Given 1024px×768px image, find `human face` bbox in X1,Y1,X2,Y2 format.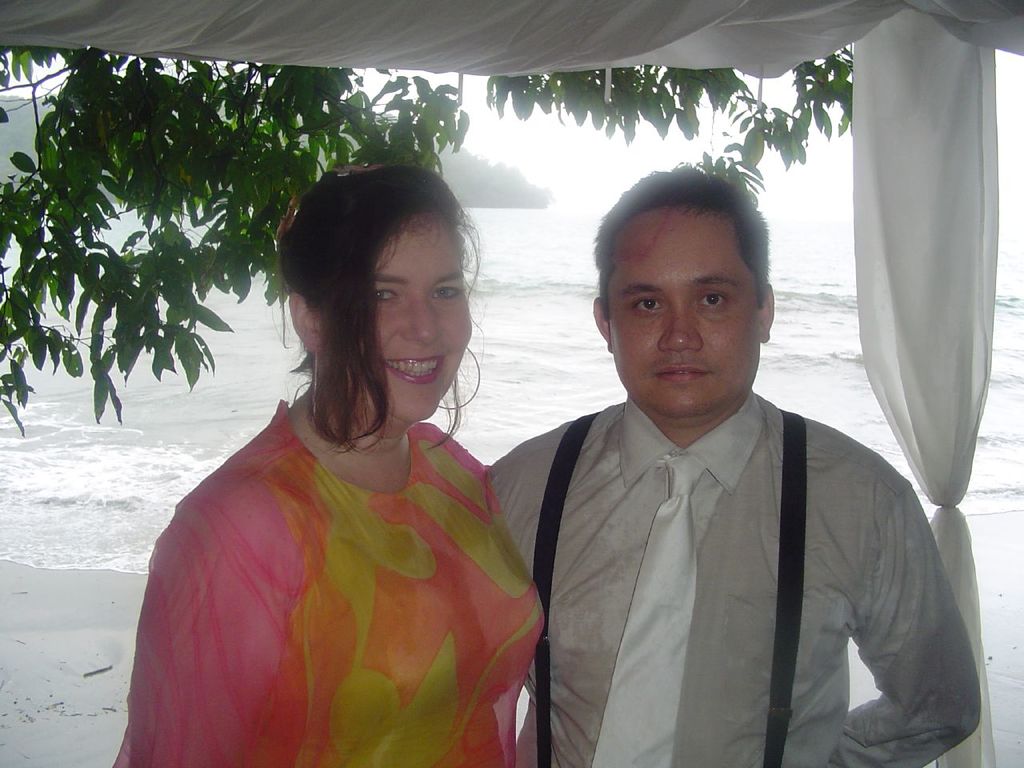
355,213,470,415.
